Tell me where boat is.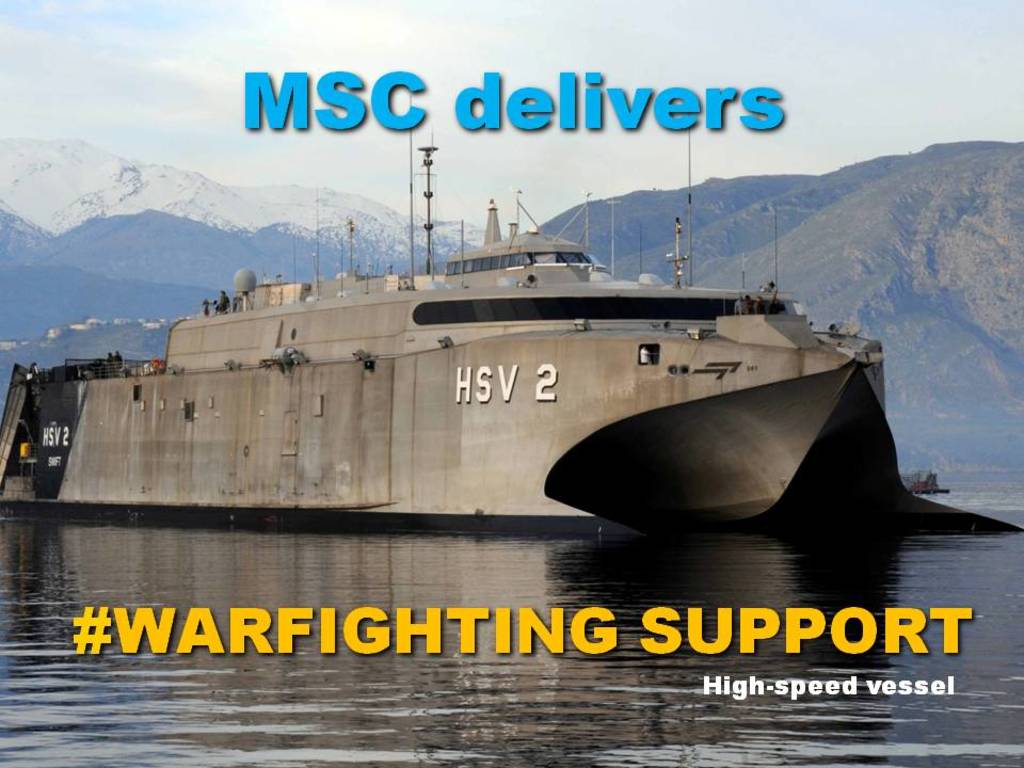
boat is at 26:151:978:541.
